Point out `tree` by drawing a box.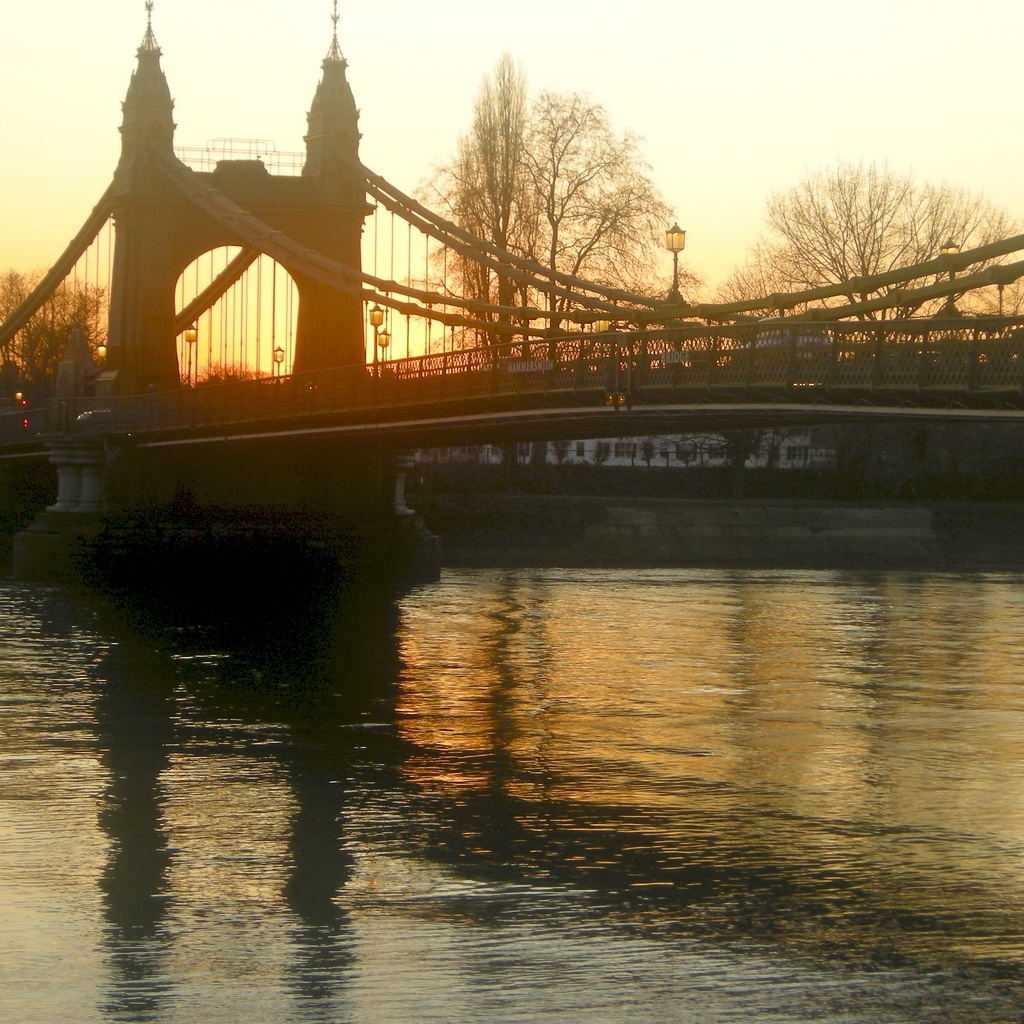
l=0, t=264, r=120, b=407.
